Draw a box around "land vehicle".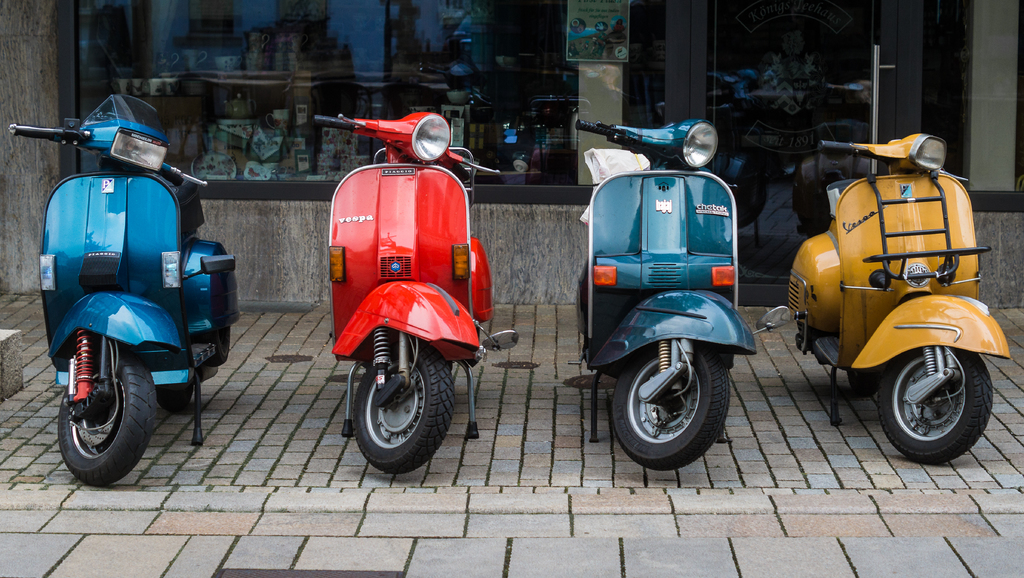
bbox(573, 120, 742, 471).
